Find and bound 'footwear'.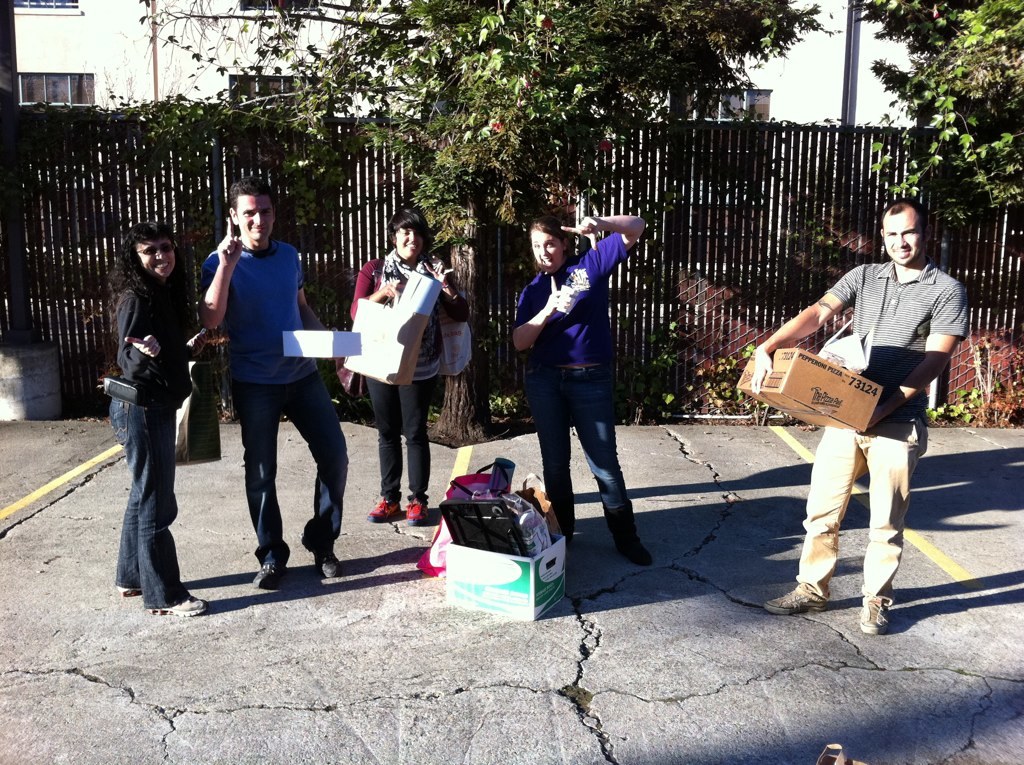
Bound: (x1=115, y1=584, x2=145, y2=599).
